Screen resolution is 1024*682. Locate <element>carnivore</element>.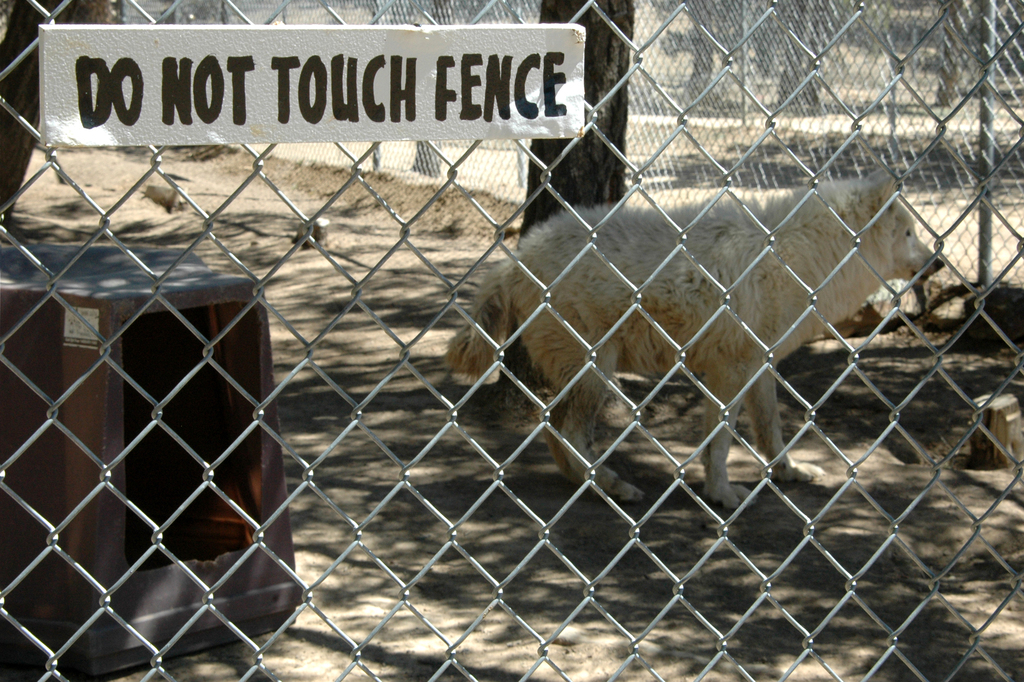
{"x1": 461, "y1": 180, "x2": 946, "y2": 492}.
